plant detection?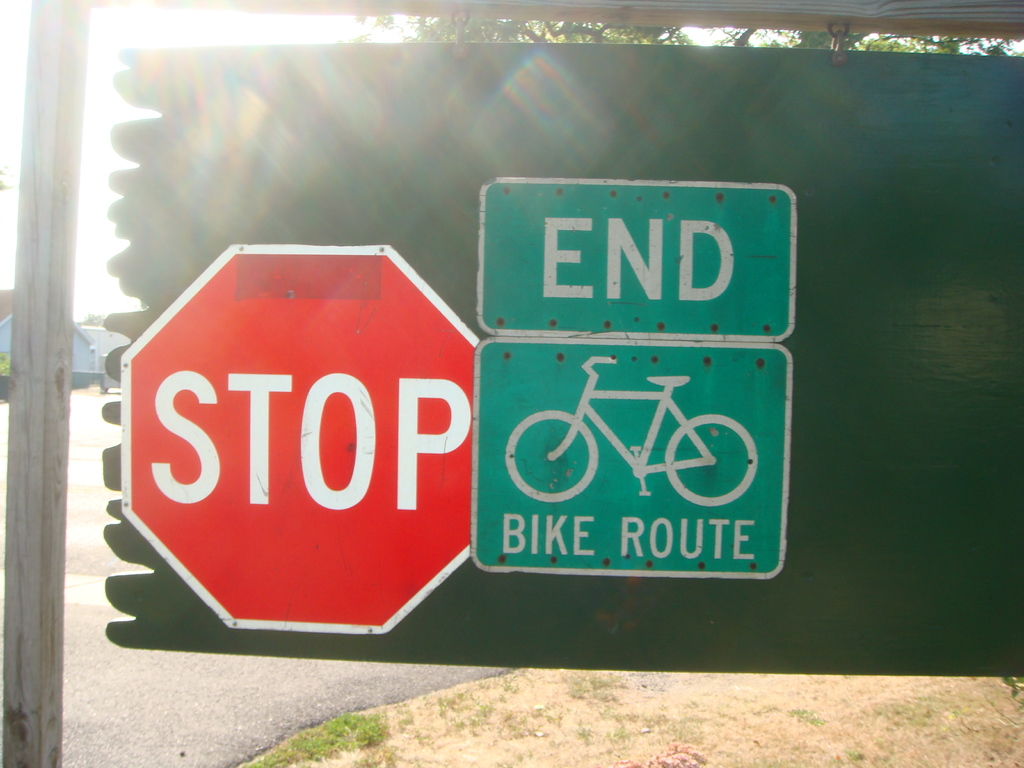
locate(648, 708, 671, 724)
